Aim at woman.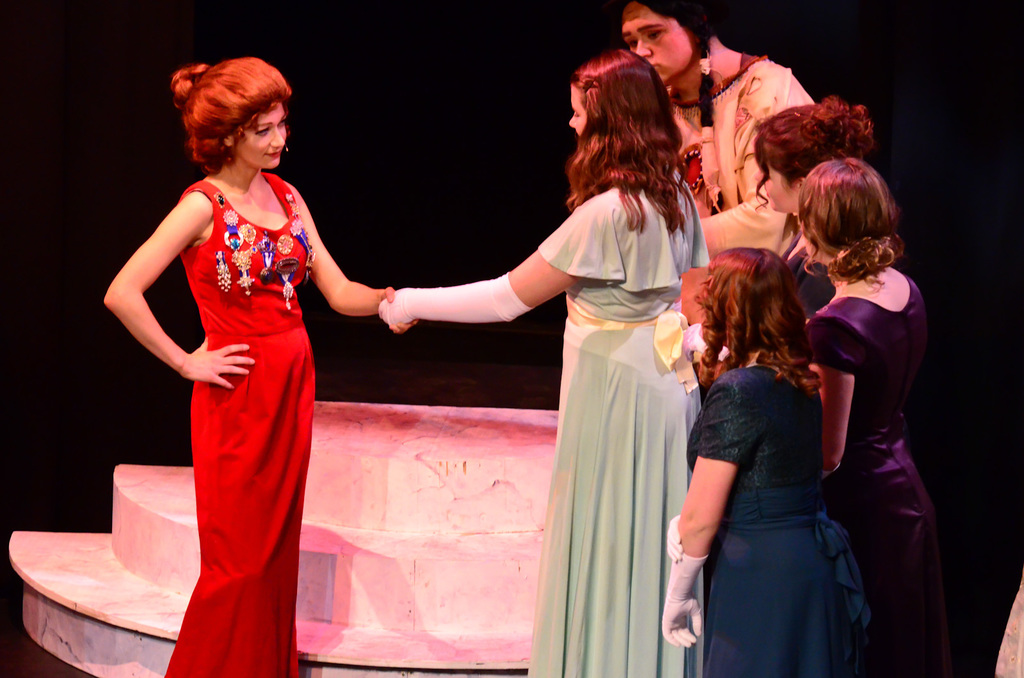
Aimed at box=[620, 1, 824, 260].
